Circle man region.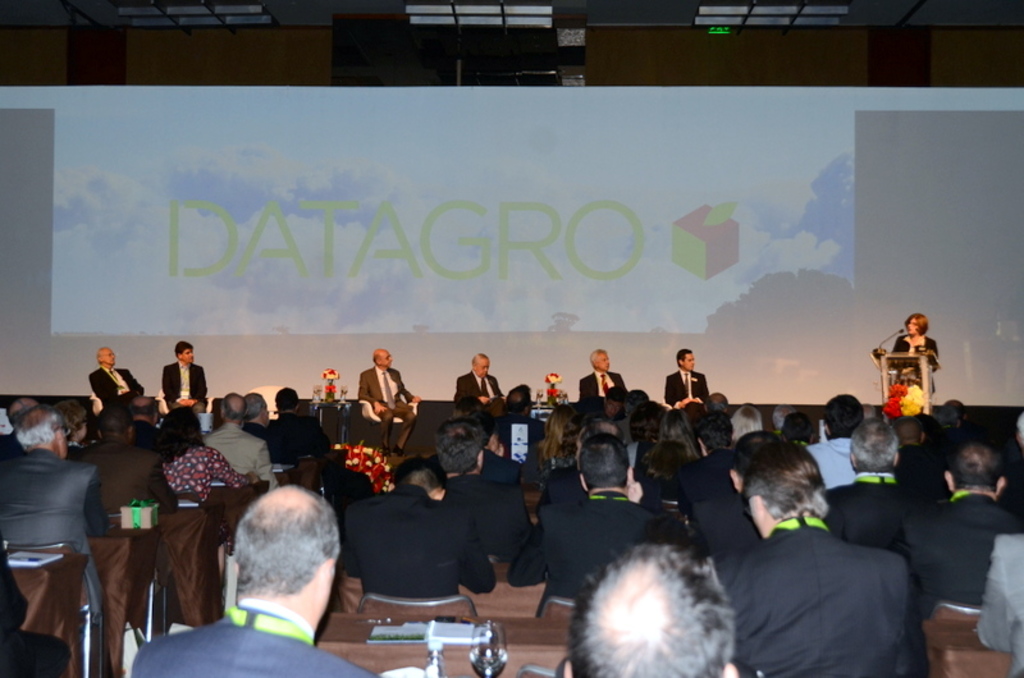
Region: (x1=344, y1=464, x2=497, y2=596).
